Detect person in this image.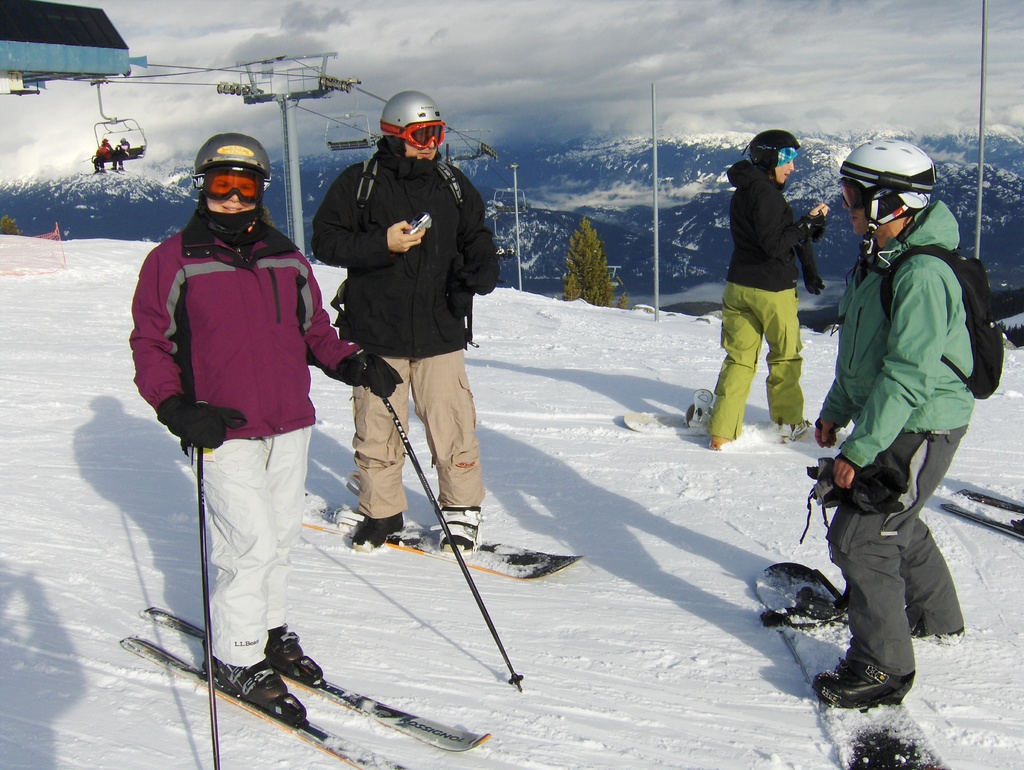
Detection: <bbox>700, 122, 831, 451</bbox>.
